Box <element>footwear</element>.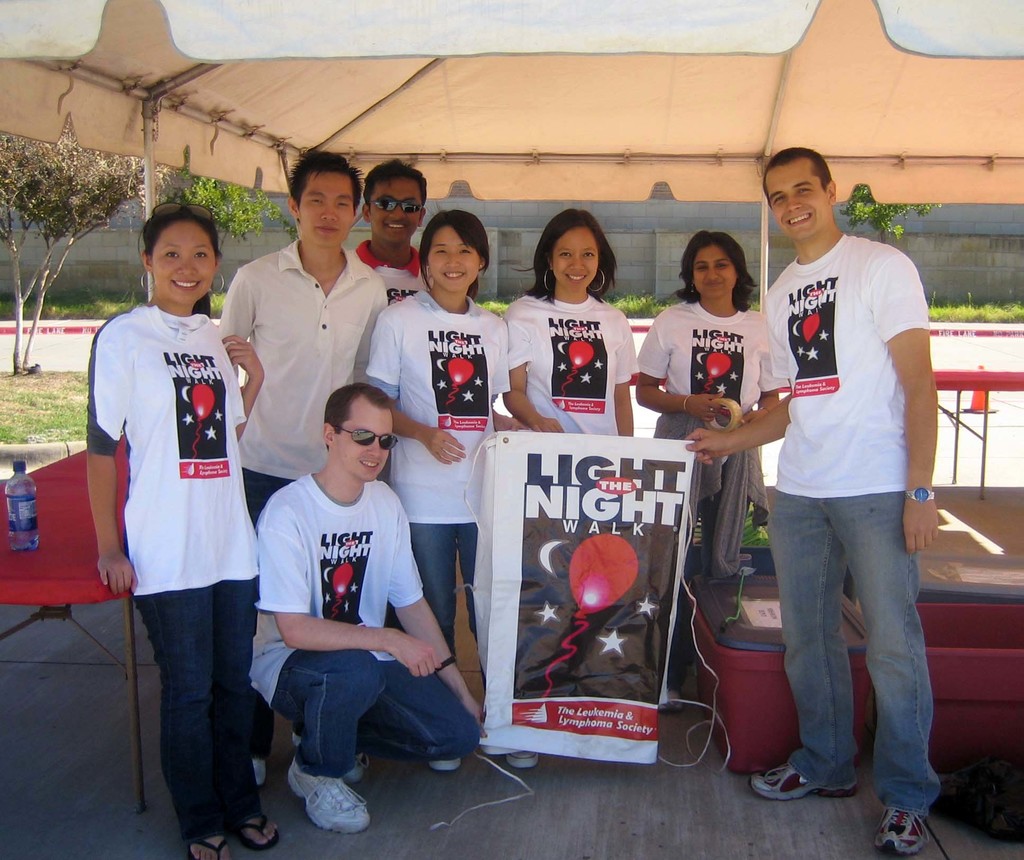
[871,803,927,855].
